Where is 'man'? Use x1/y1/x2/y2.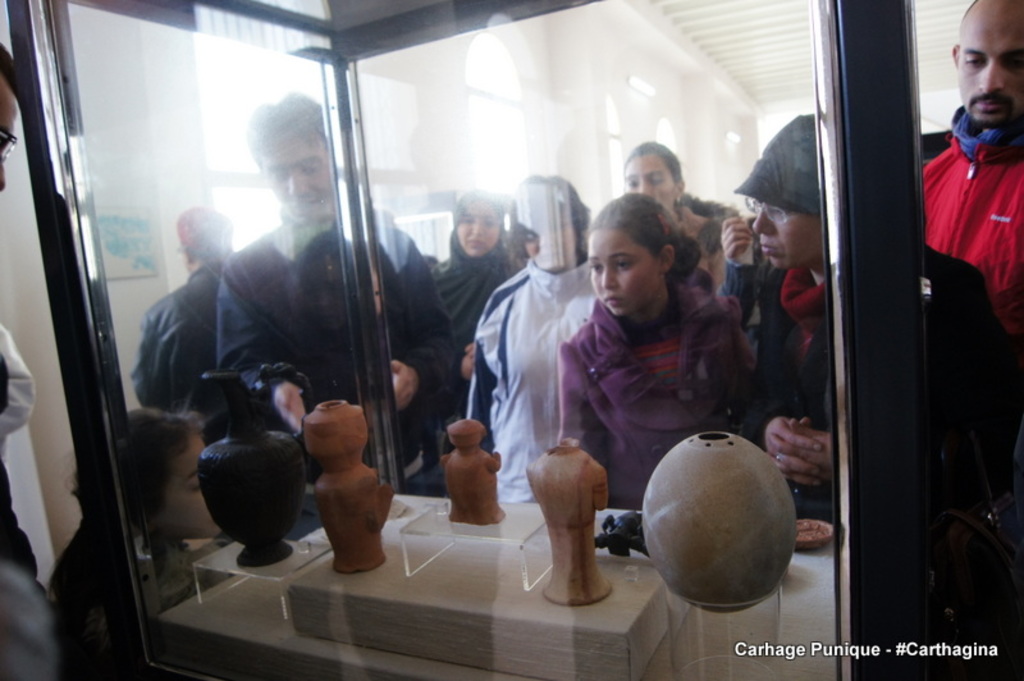
0/40/56/680.
